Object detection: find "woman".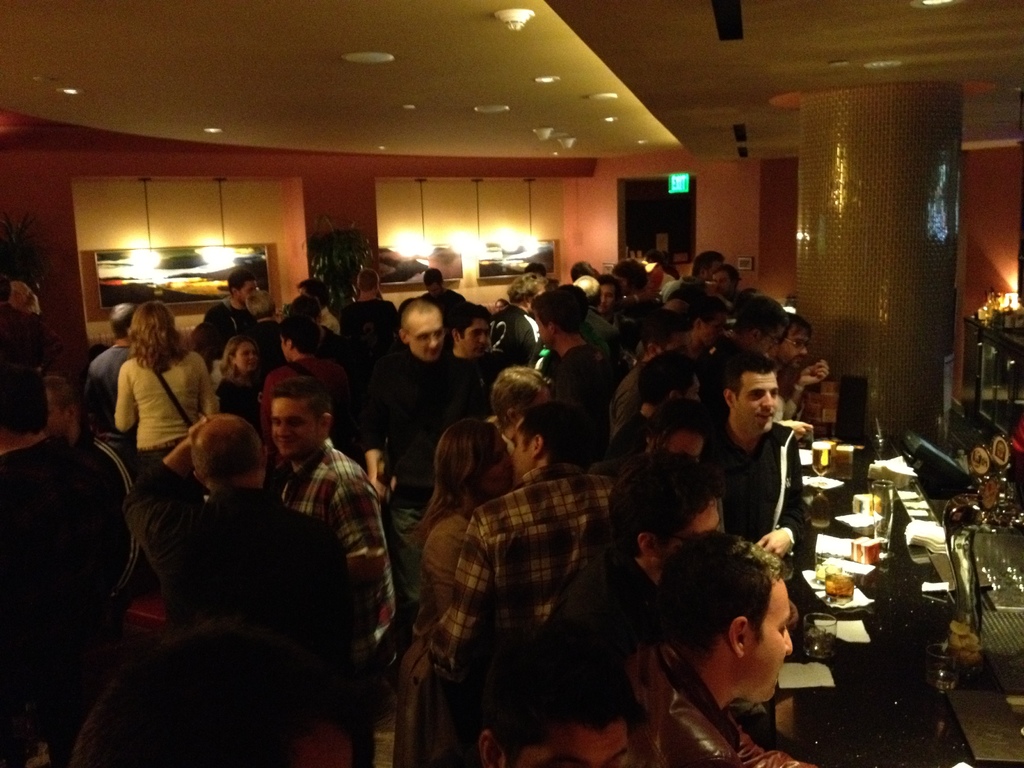
(79, 294, 205, 500).
